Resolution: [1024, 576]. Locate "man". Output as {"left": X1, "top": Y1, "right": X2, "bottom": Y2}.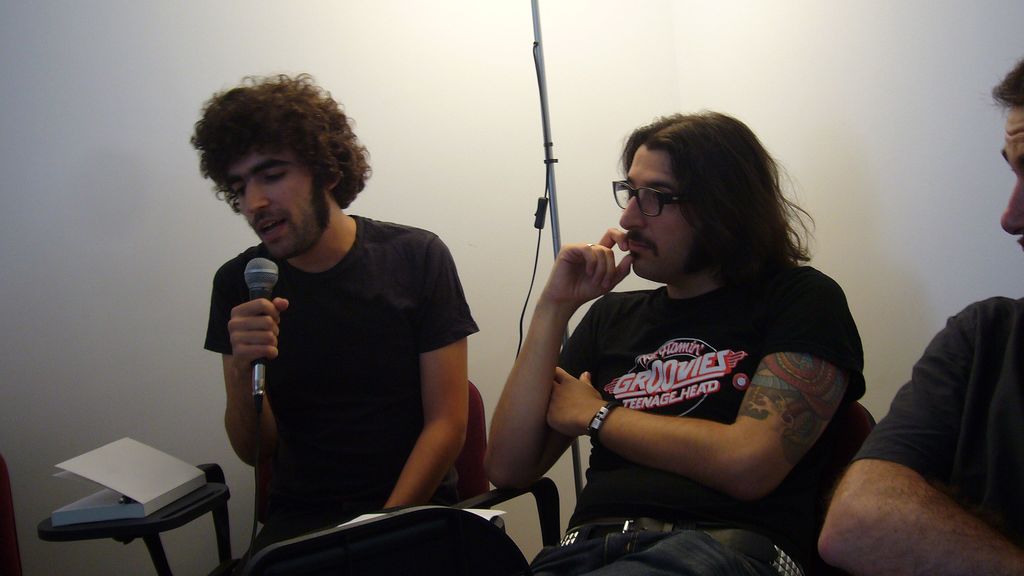
{"left": 484, "top": 106, "right": 869, "bottom": 575}.
